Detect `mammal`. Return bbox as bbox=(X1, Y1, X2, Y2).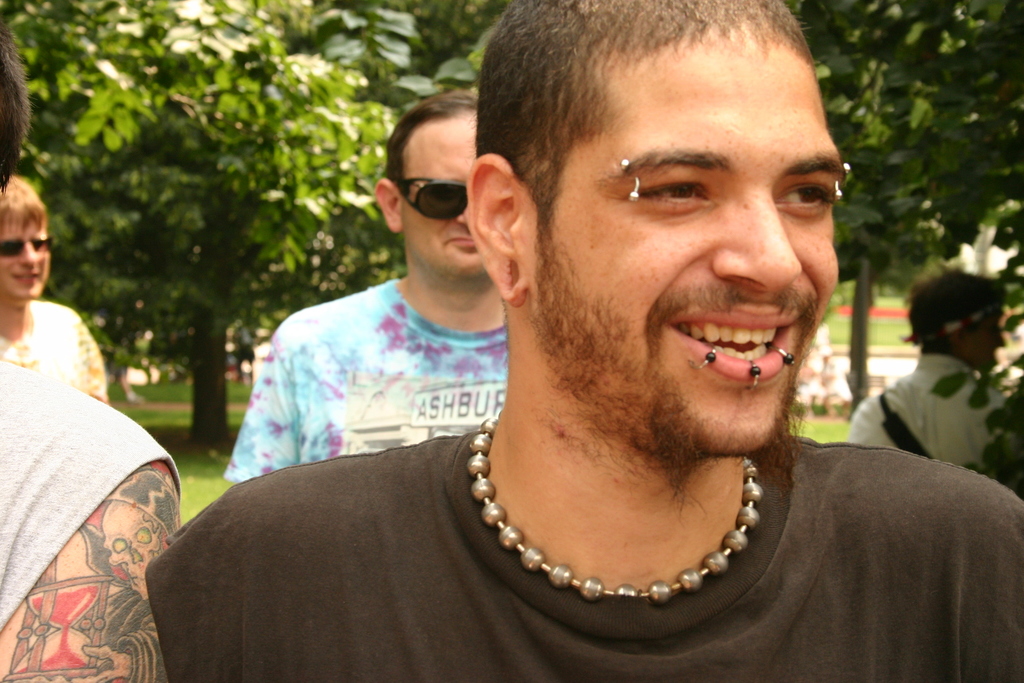
bbox=(216, 92, 506, 482).
